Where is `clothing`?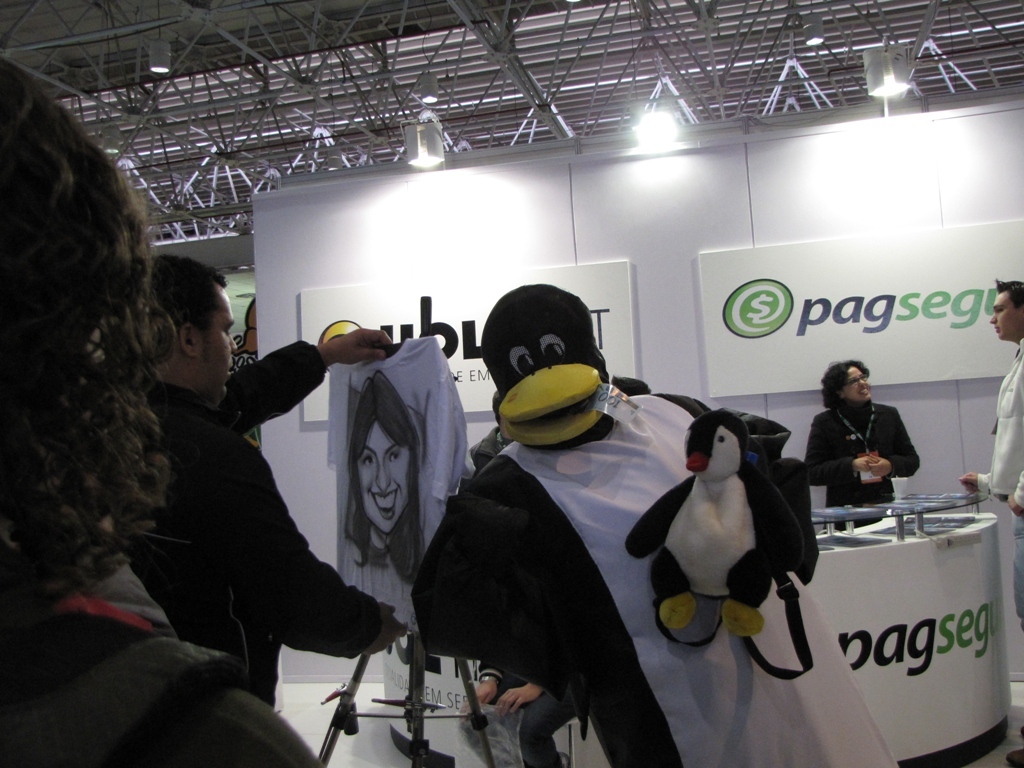
bbox=(804, 402, 919, 531).
